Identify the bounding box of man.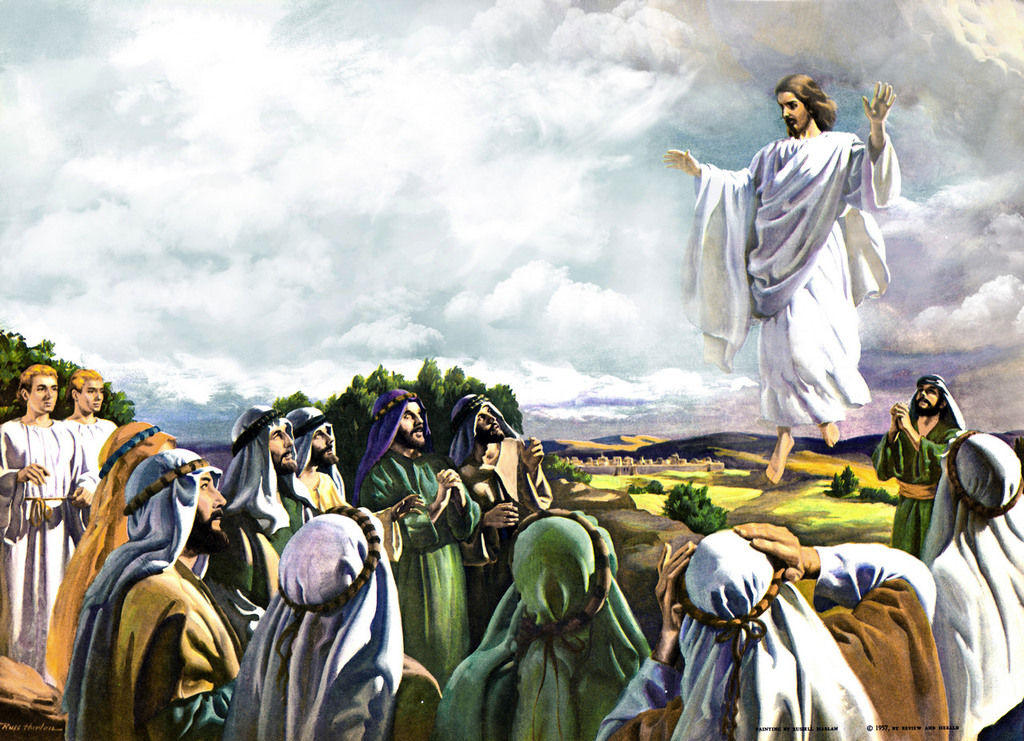
(x1=874, y1=370, x2=966, y2=557).
